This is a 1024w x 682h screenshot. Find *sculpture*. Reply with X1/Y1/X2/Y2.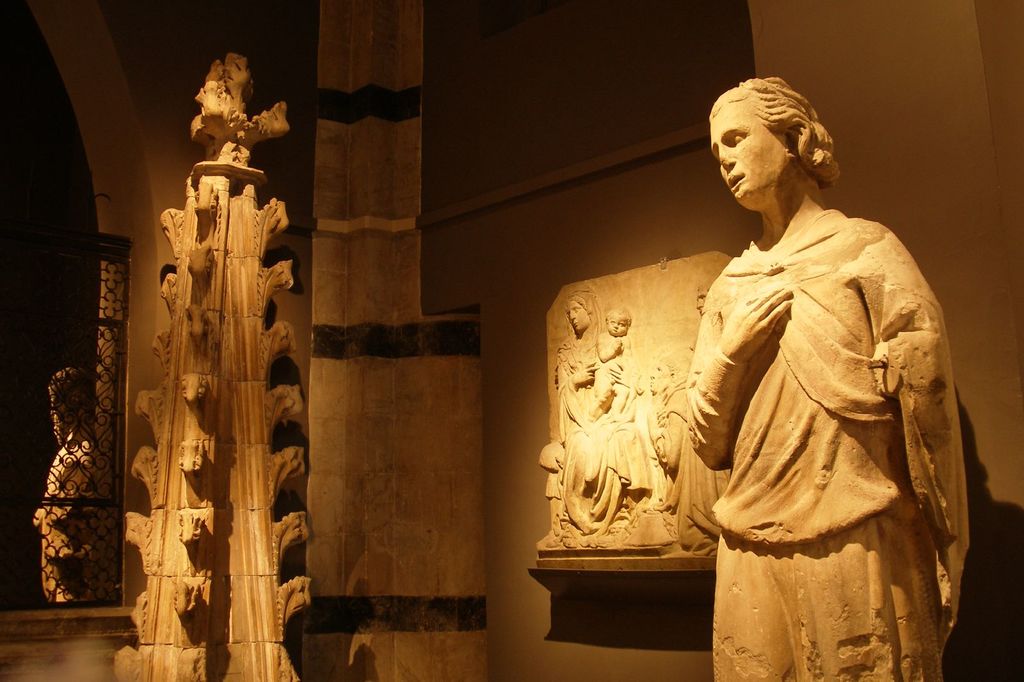
125/45/299/681.
